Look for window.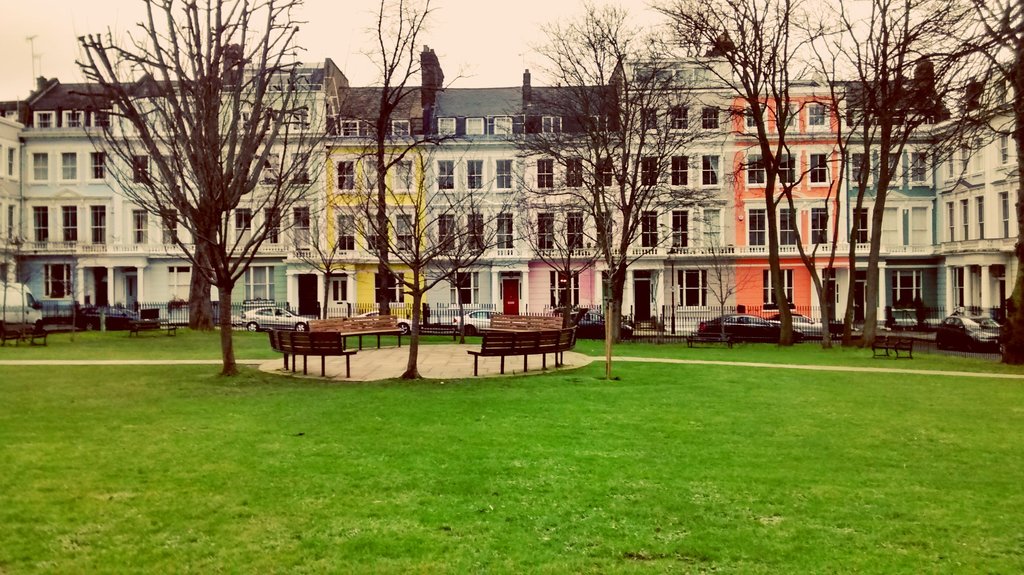
Found: locate(296, 104, 310, 126).
